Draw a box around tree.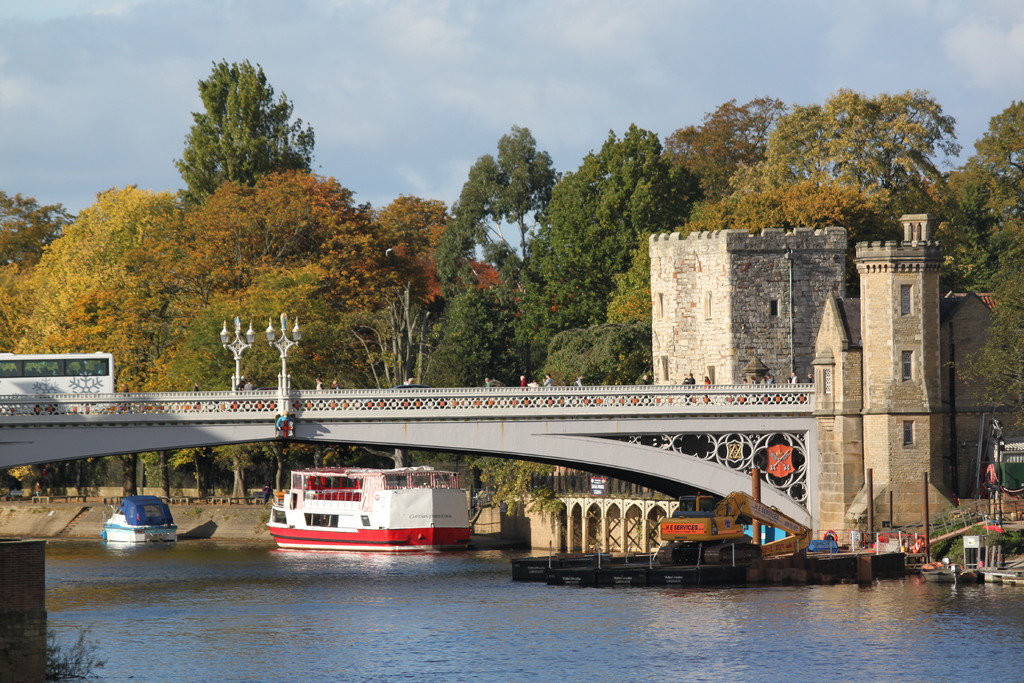
[375,193,468,311].
